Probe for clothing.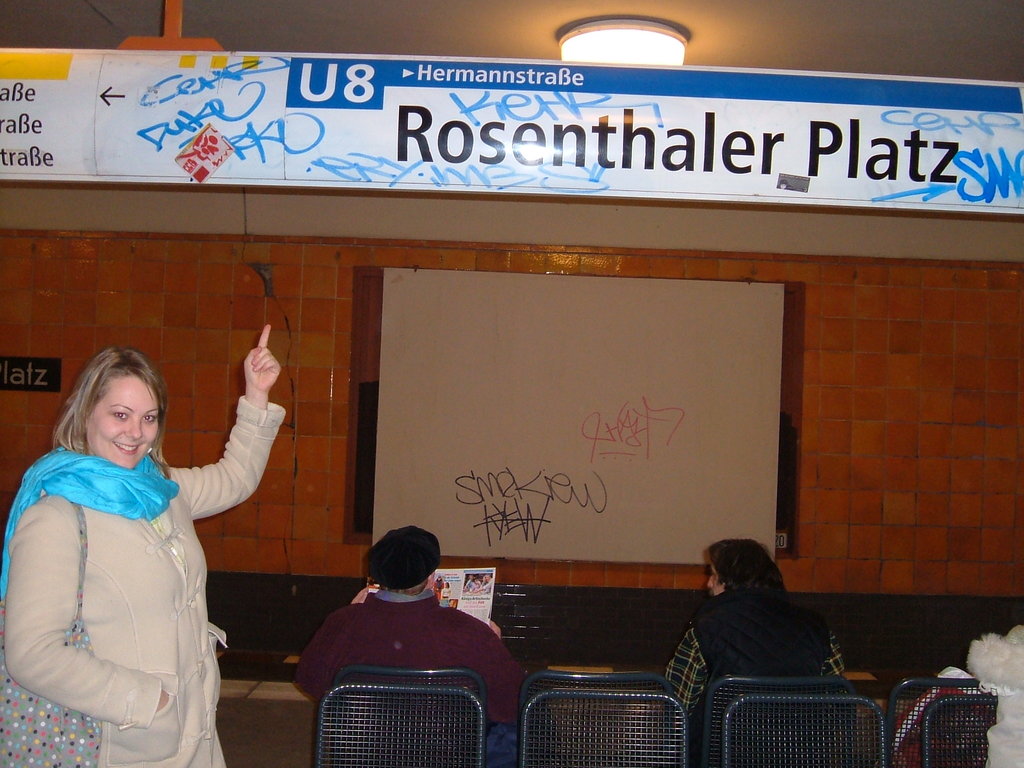
Probe result: (17, 412, 243, 740).
